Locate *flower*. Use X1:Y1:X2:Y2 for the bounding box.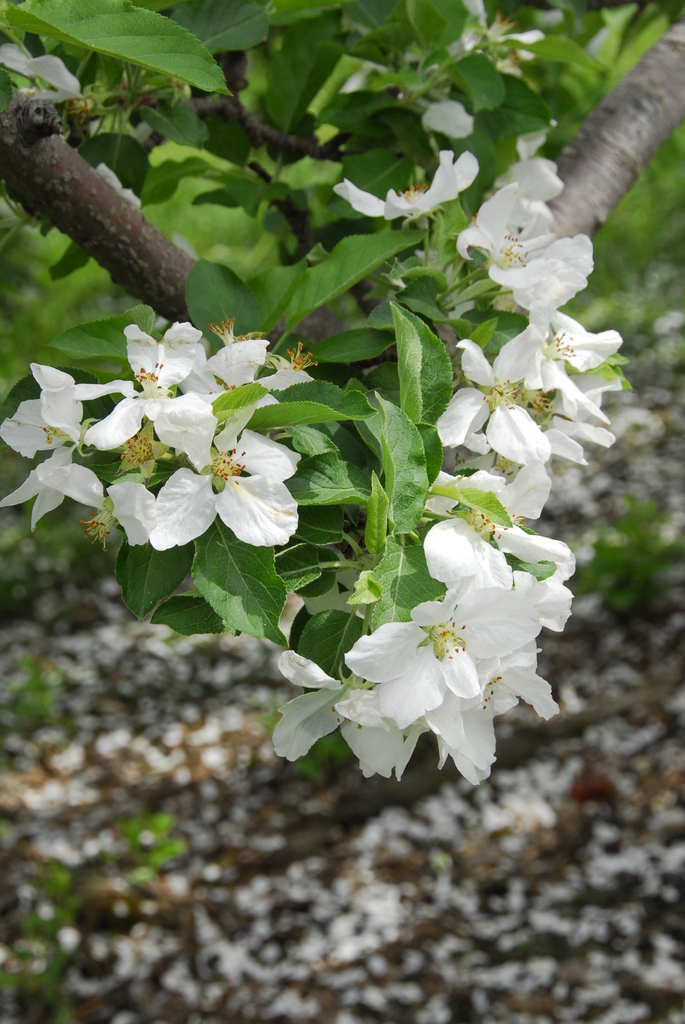
453:184:594:323.
